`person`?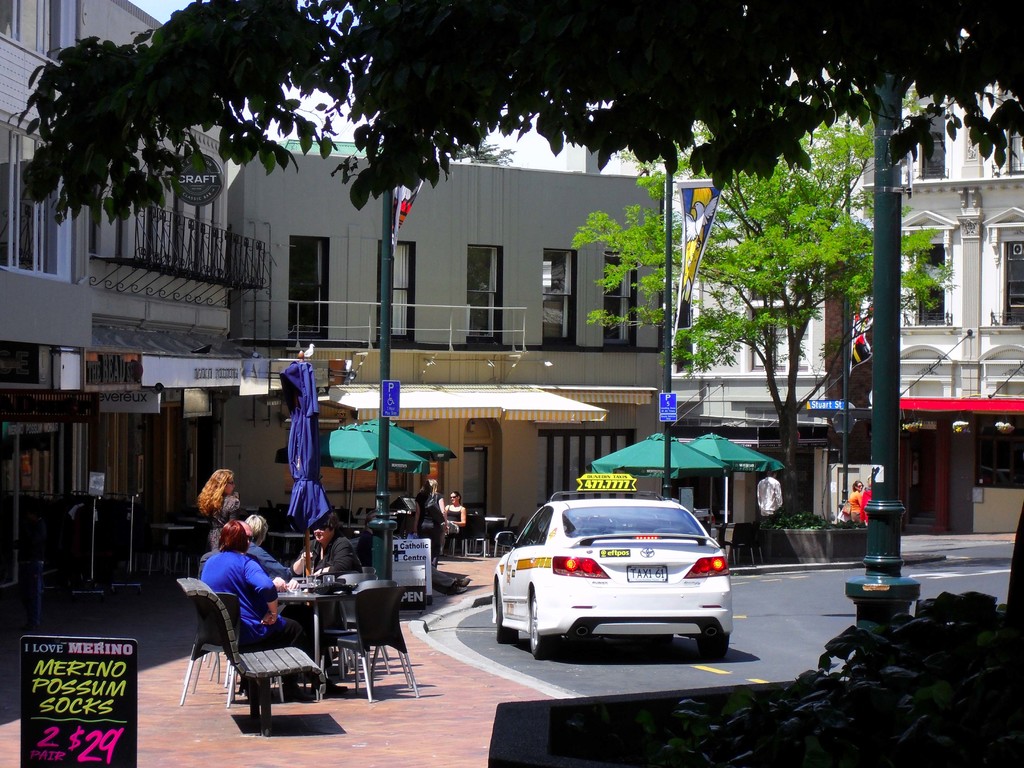
bbox(861, 470, 874, 529)
